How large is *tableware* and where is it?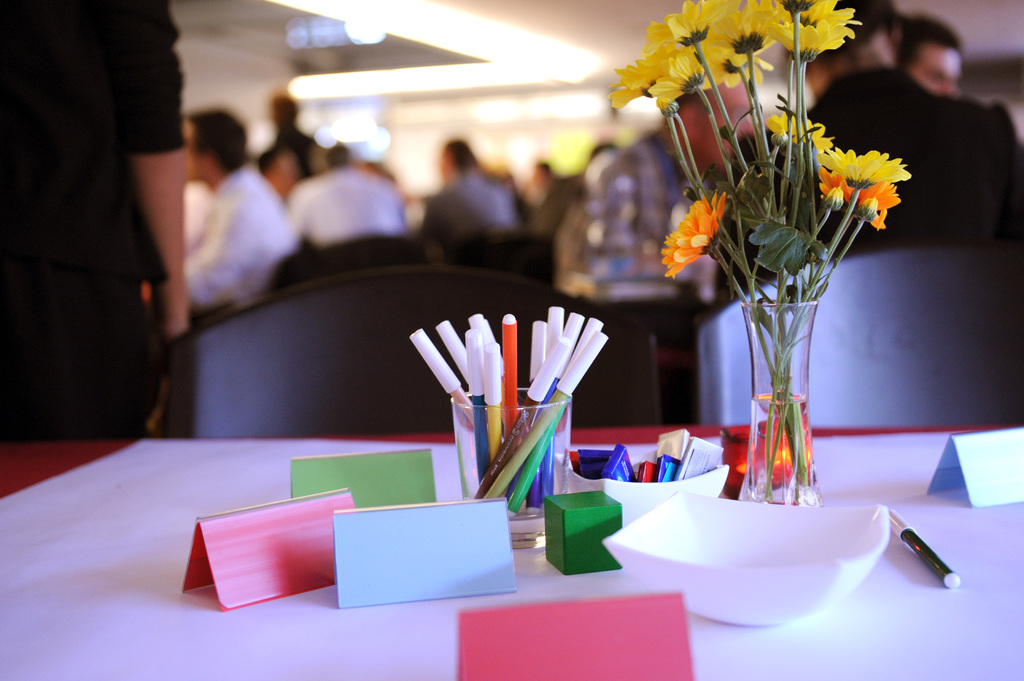
Bounding box: 611 500 902 620.
